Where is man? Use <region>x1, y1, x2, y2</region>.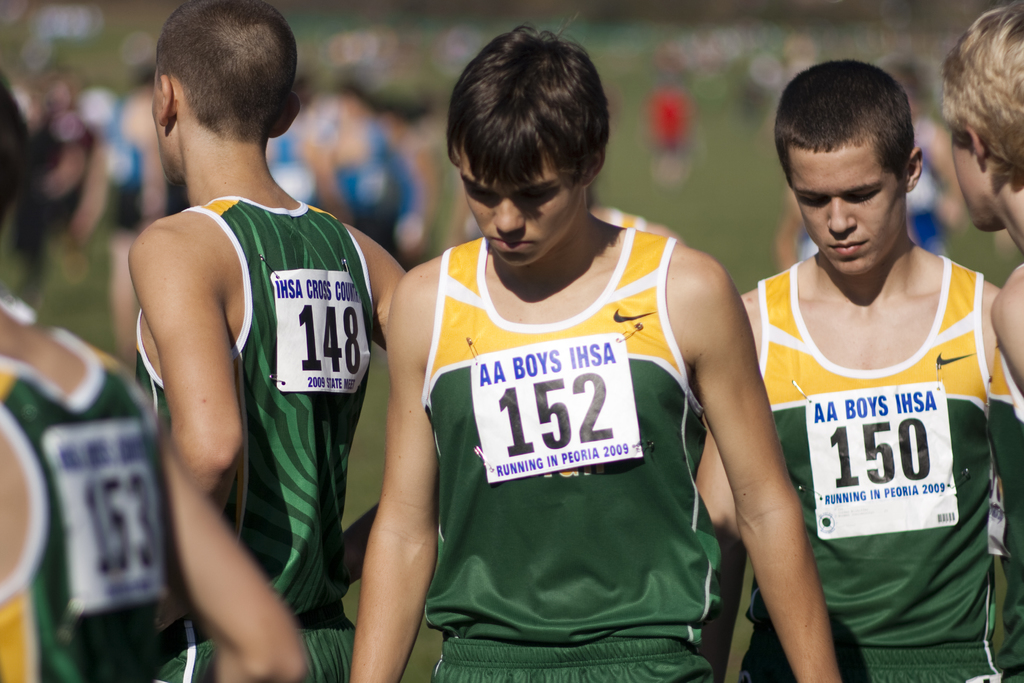
<region>345, 25, 844, 682</region>.
